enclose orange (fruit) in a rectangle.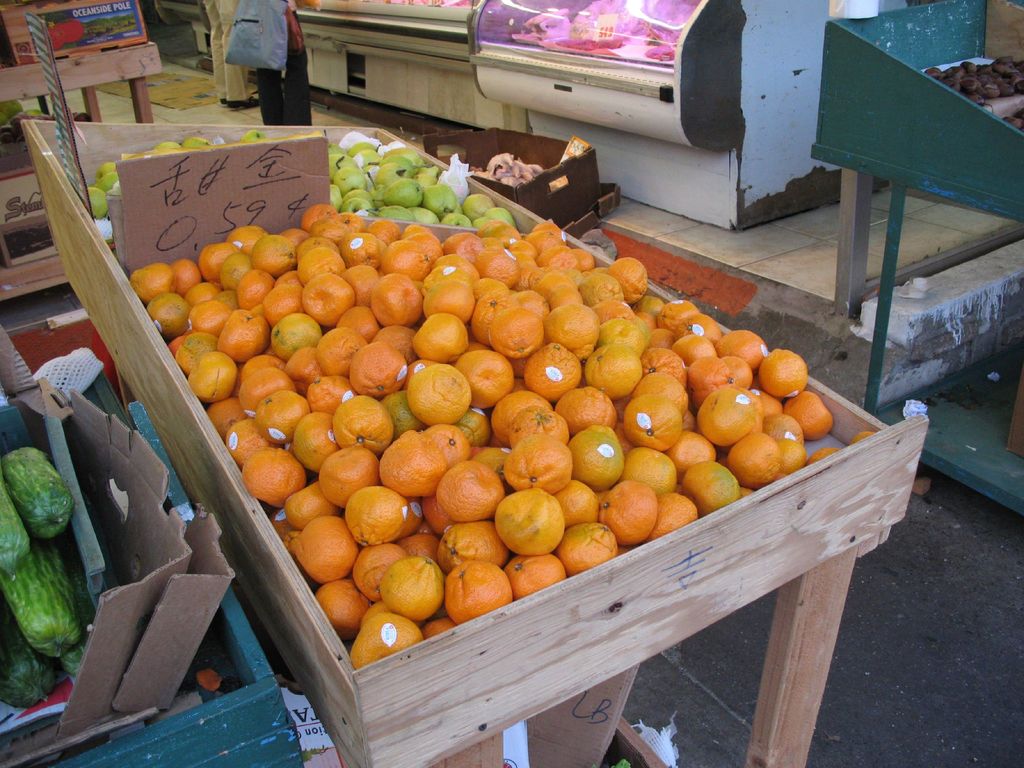
(678,466,744,498).
